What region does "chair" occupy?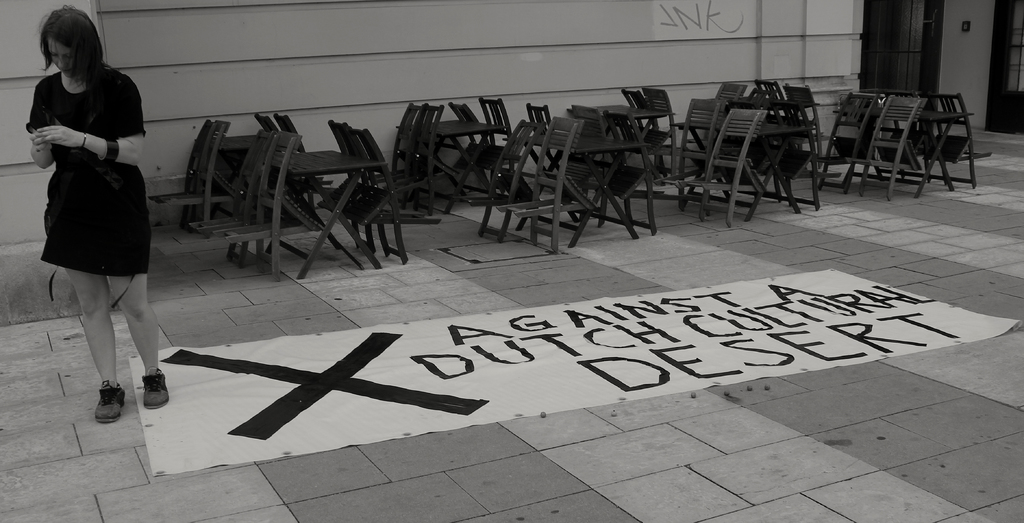
l=845, t=95, r=932, b=202.
